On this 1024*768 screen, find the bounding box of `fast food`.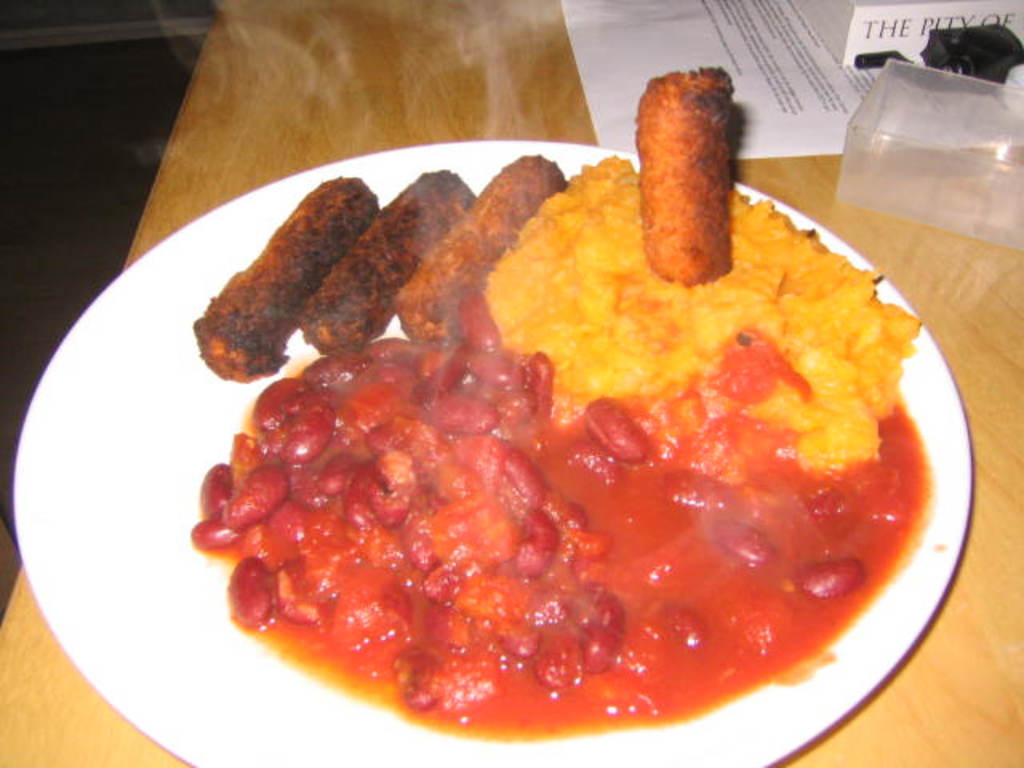
Bounding box: bbox=(635, 54, 731, 285).
